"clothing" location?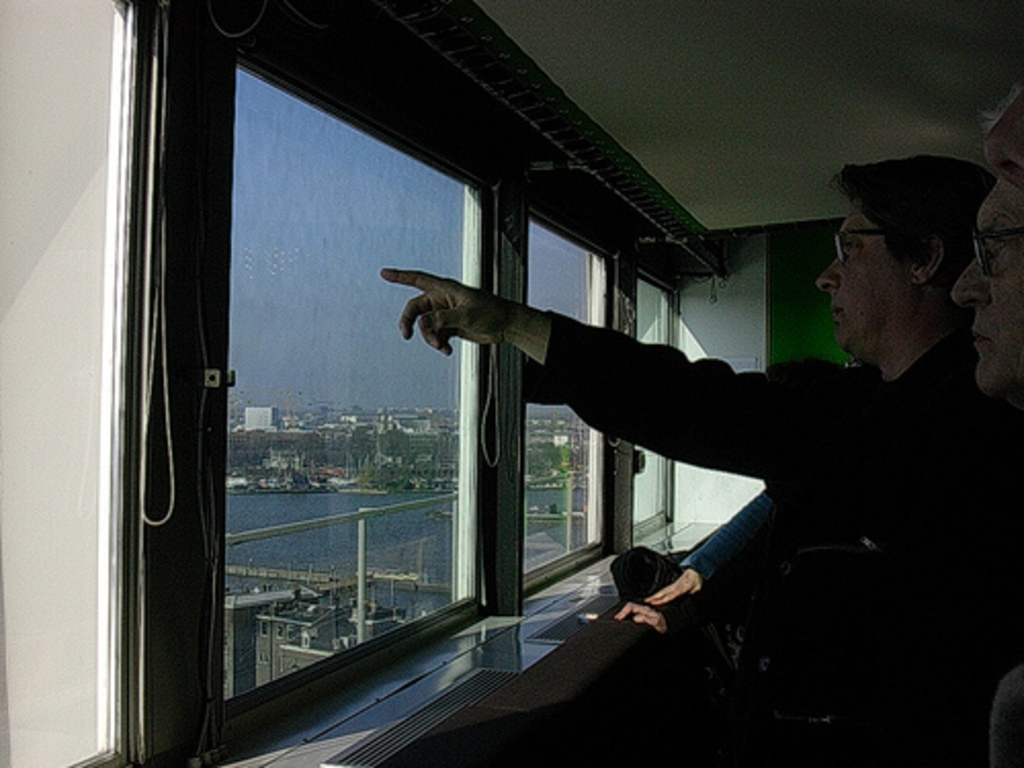
[684, 485, 774, 602]
